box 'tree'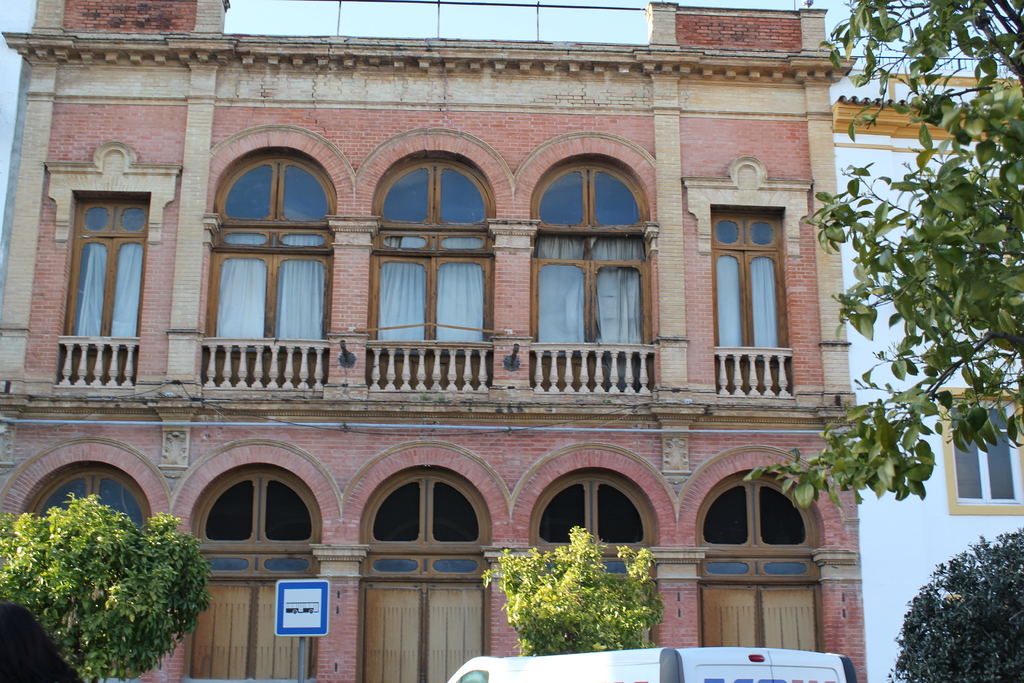
BBox(744, 0, 1023, 508)
